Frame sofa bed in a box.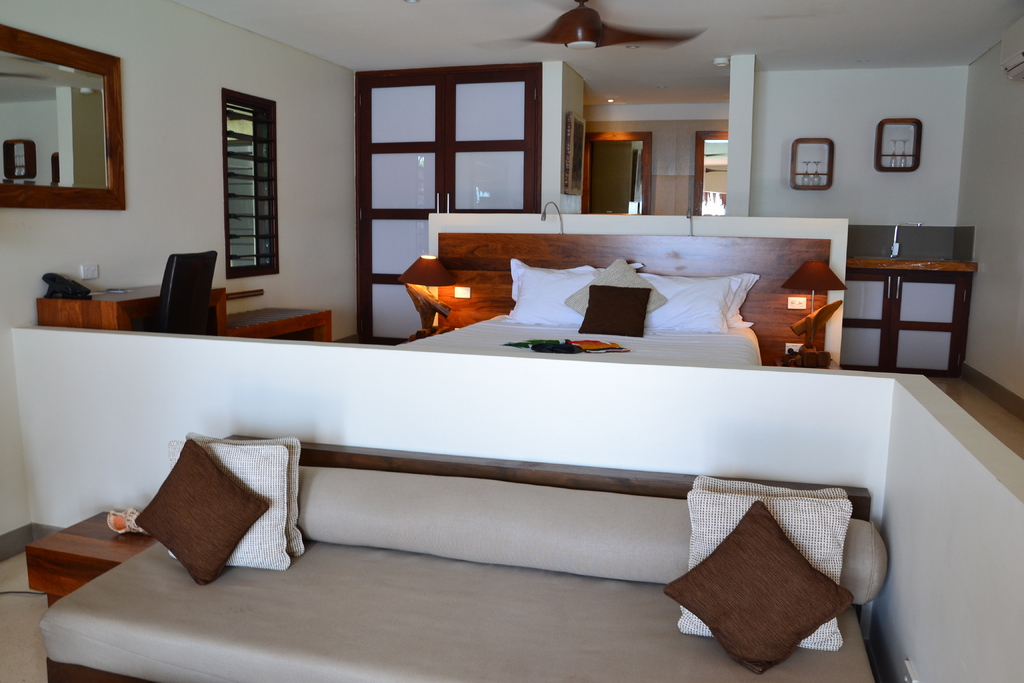
x1=43, y1=433, x2=893, y2=682.
